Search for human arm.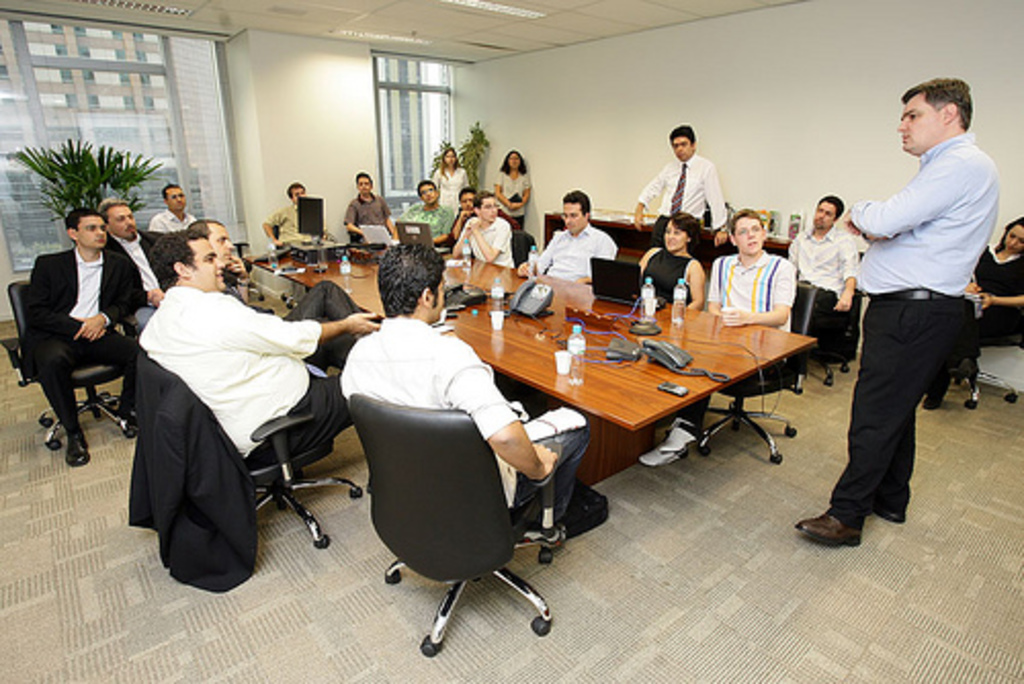
Found at select_region(471, 221, 508, 264).
